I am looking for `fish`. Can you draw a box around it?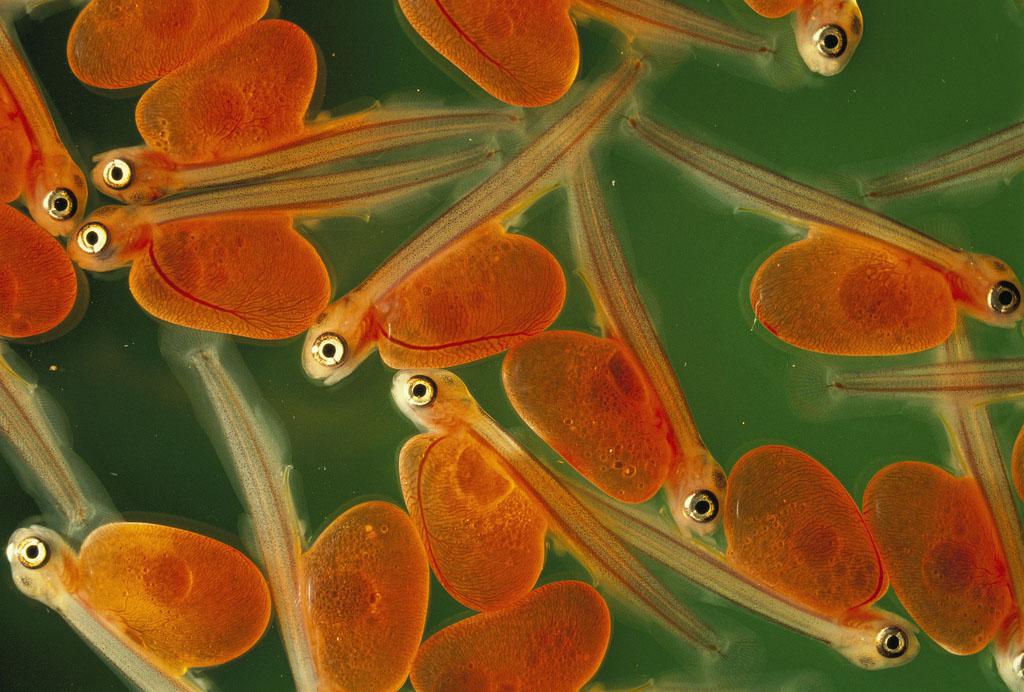
Sure, the bounding box is 621, 106, 1023, 352.
